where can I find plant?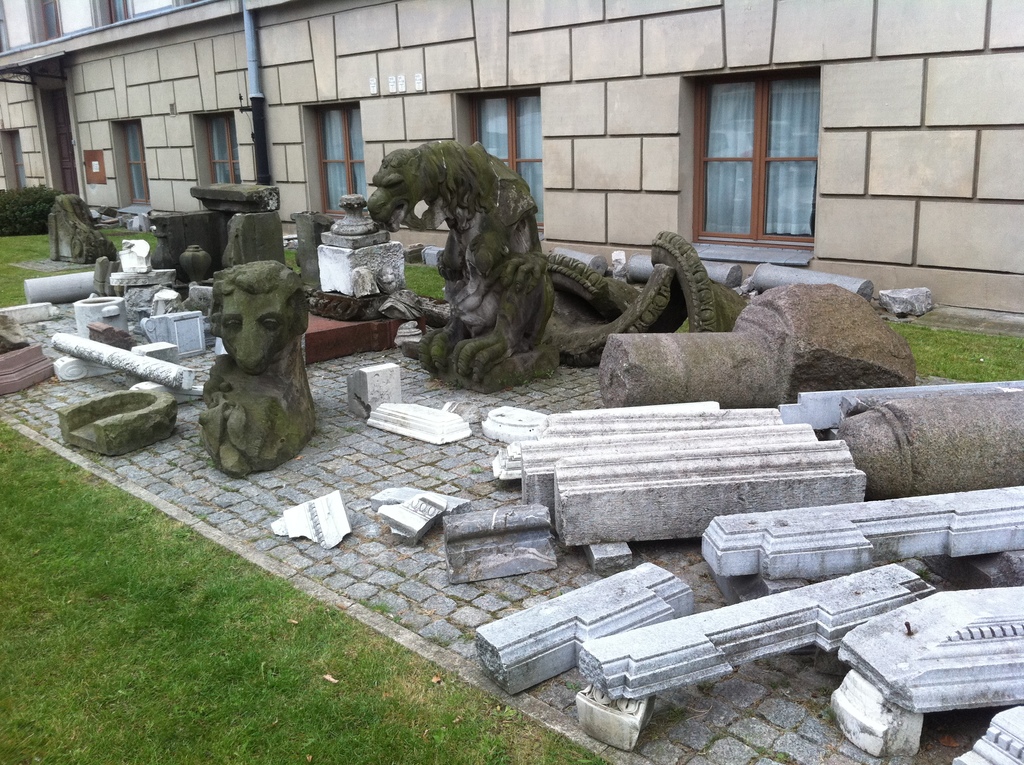
You can find it at (422,631,452,651).
